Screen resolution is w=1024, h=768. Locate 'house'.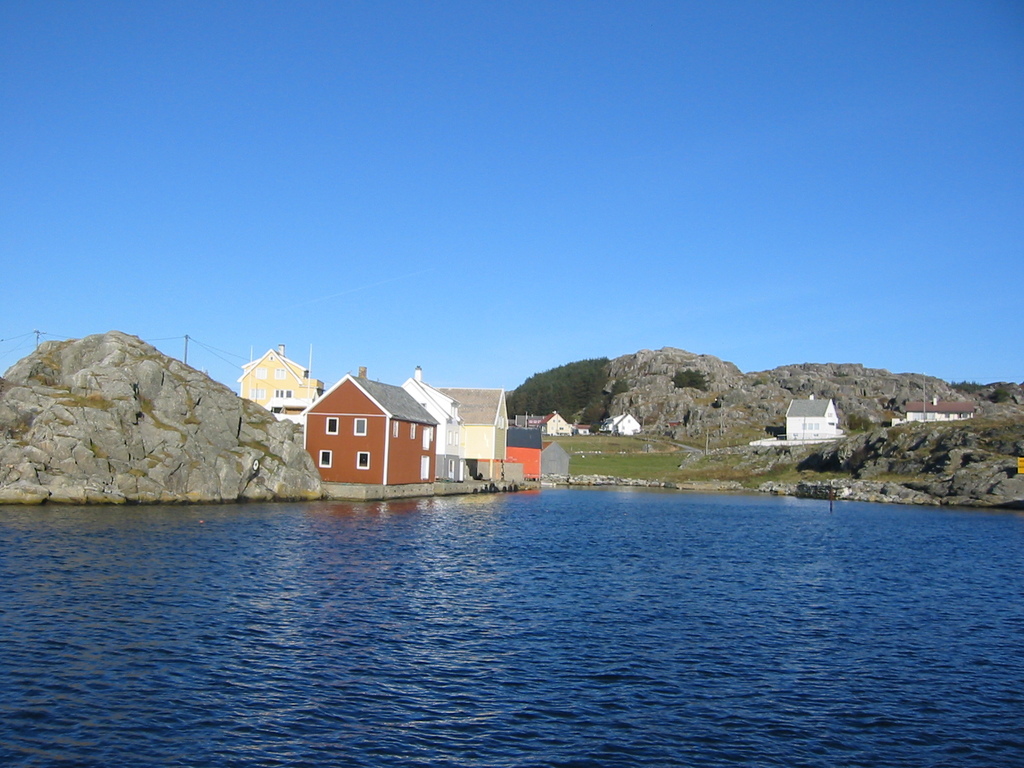
box(402, 372, 464, 483).
